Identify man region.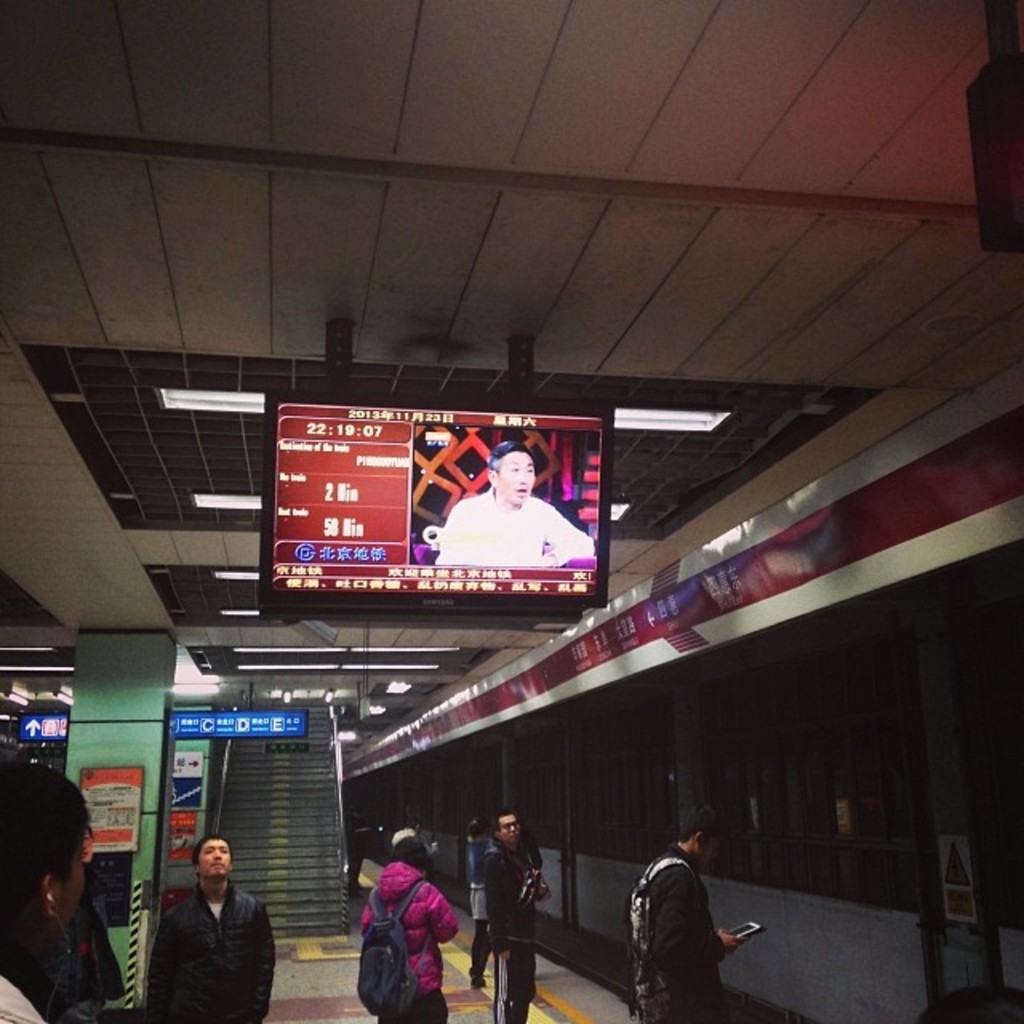
Region: detection(434, 438, 598, 560).
